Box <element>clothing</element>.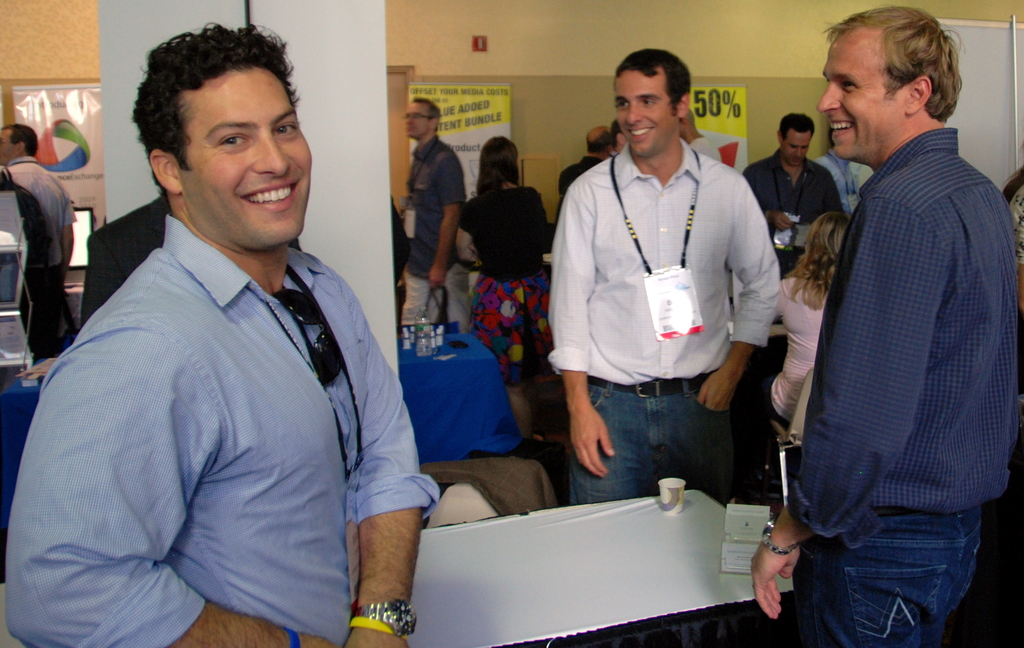
(left=404, top=134, right=477, bottom=328).
